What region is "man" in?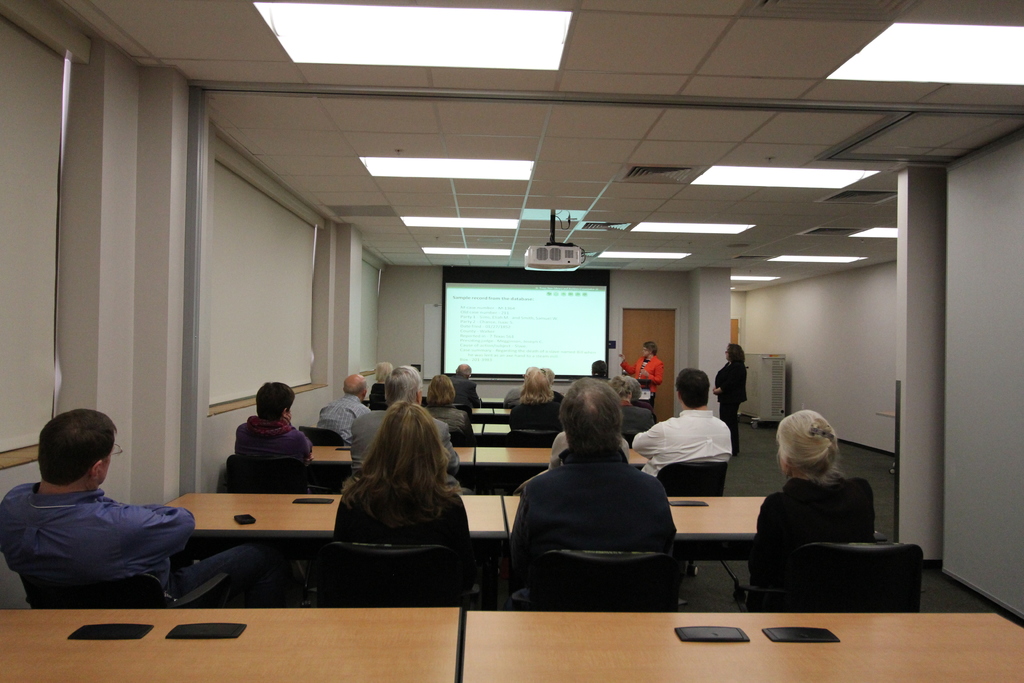
bbox=[0, 423, 203, 605].
